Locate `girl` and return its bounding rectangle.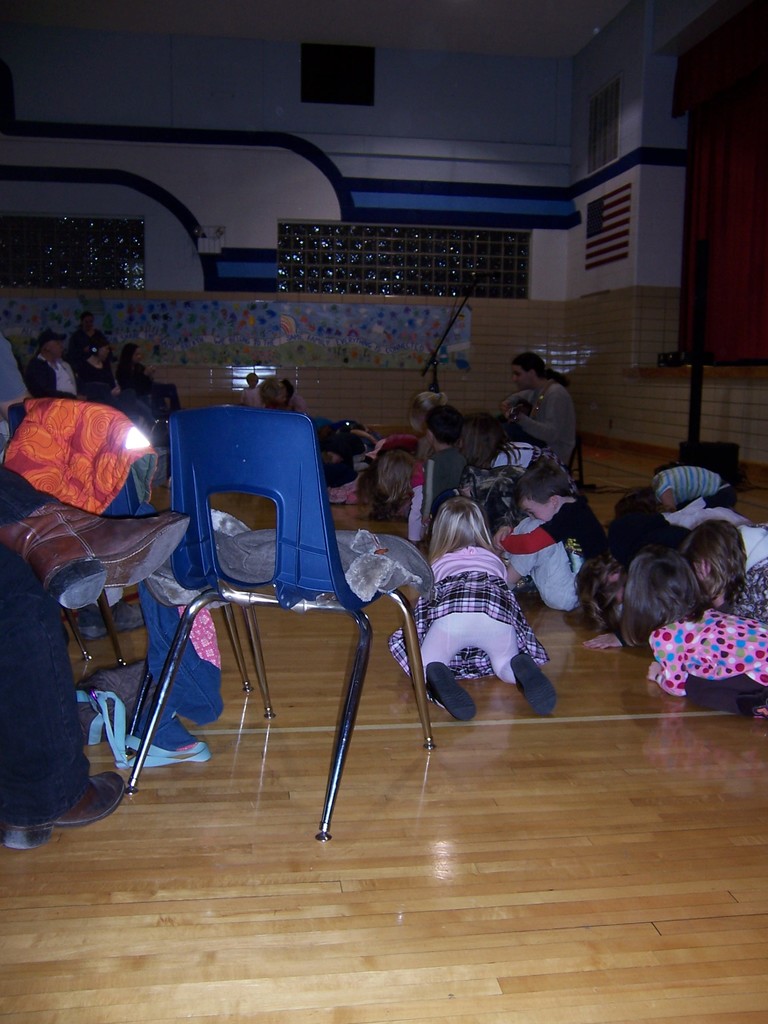
376/449/426/544.
